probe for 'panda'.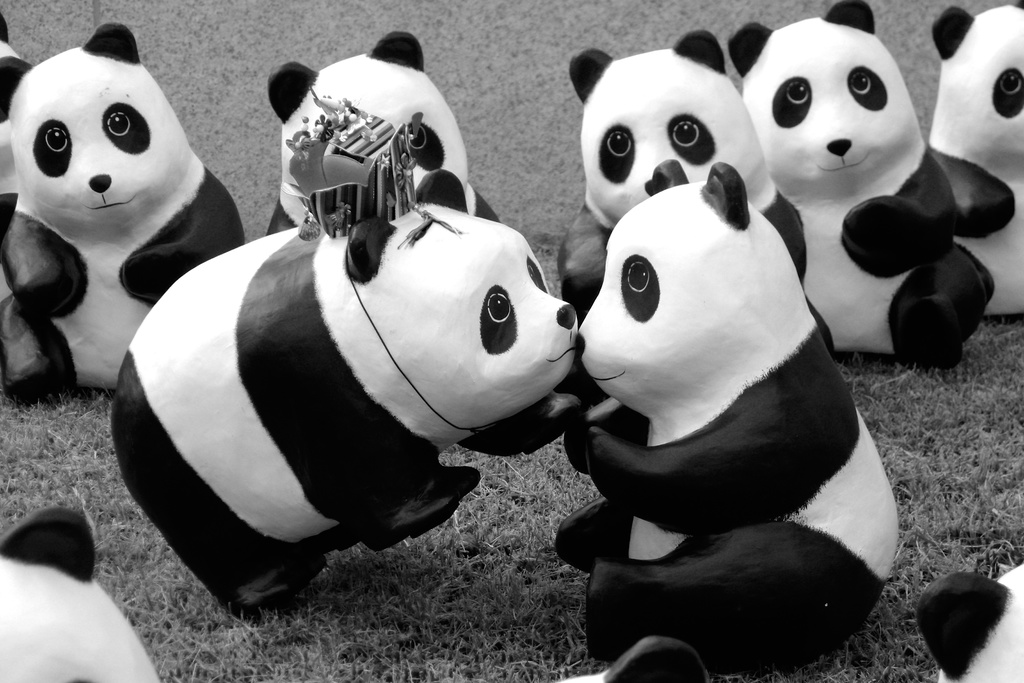
Probe result: [265,32,495,238].
